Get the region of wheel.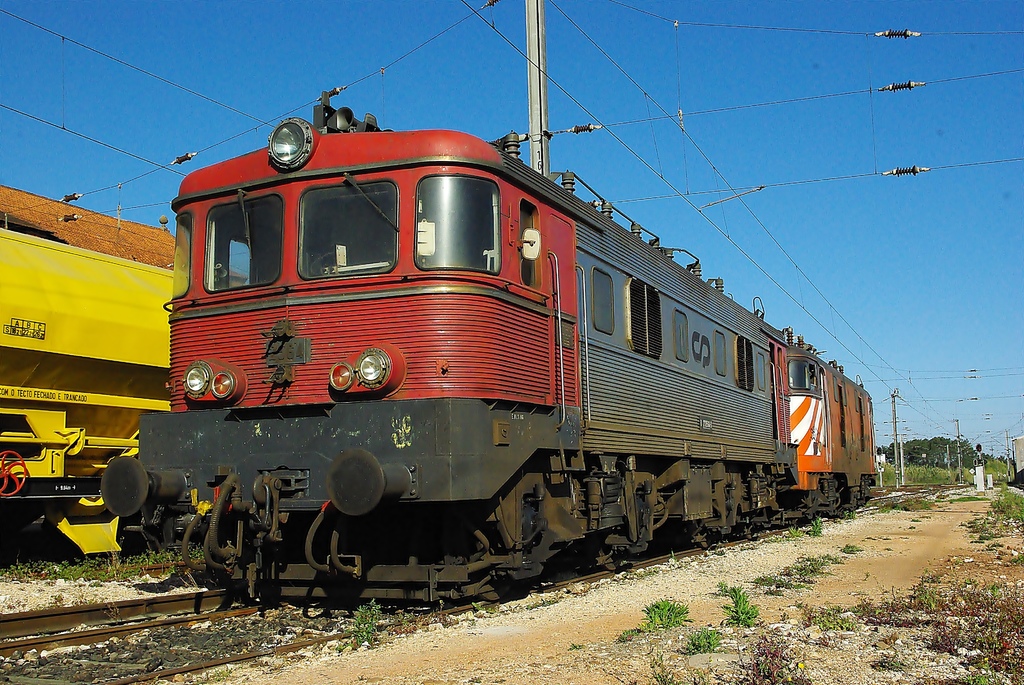
{"x1": 0, "y1": 450, "x2": 28, "y2": 495}.
